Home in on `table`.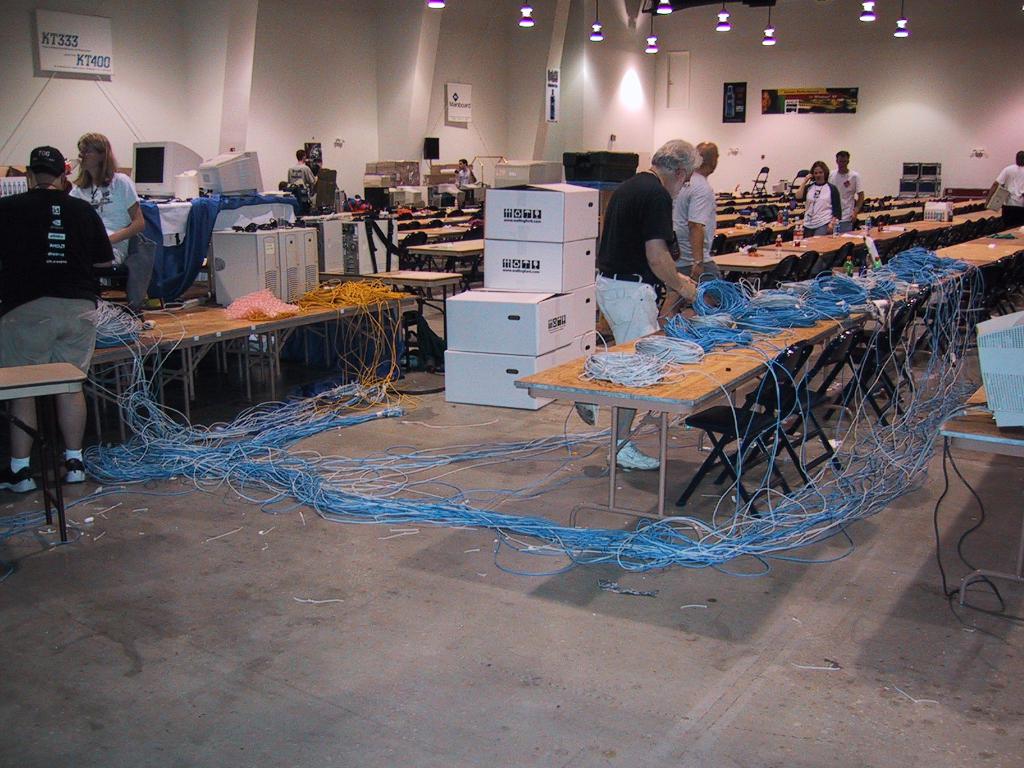
Homed in at select_region(89, 273, 425, 450).
